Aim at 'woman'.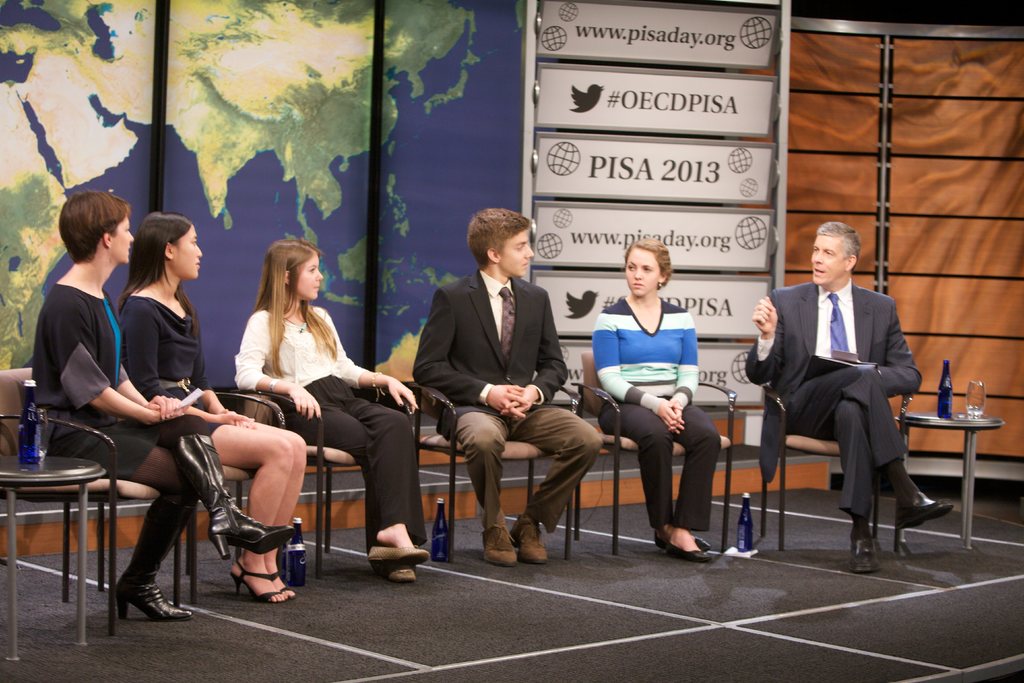
Aimed at detection(115, 210, 307, 602).
